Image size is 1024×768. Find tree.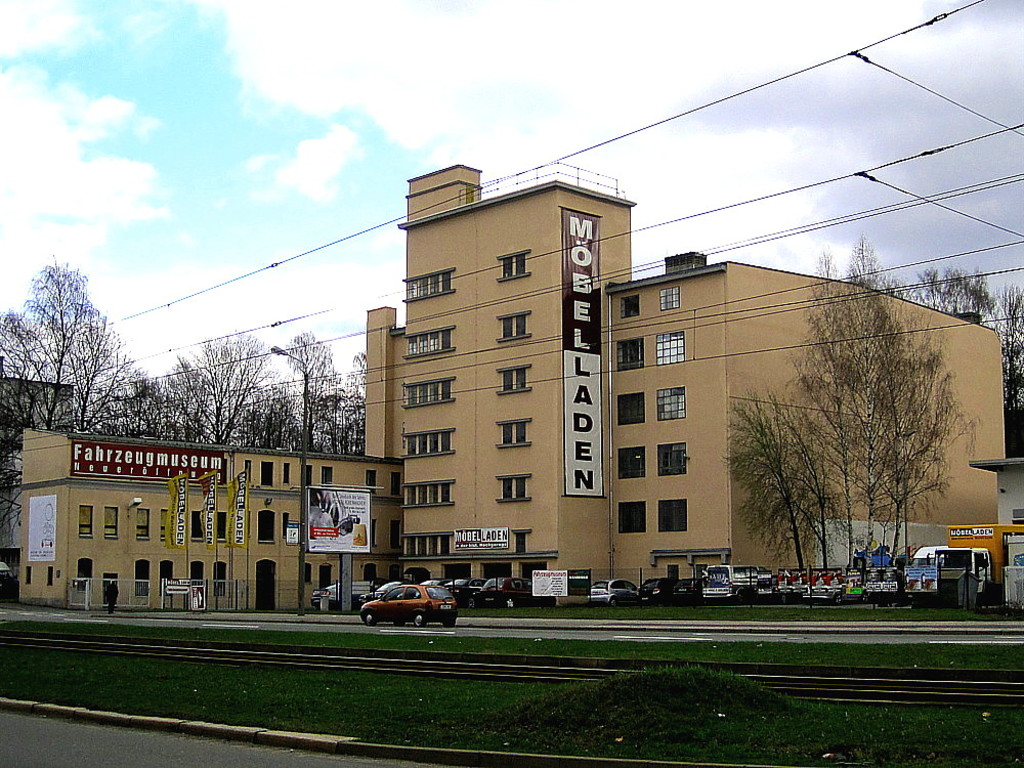
box=[308, 383, 369, 455].
